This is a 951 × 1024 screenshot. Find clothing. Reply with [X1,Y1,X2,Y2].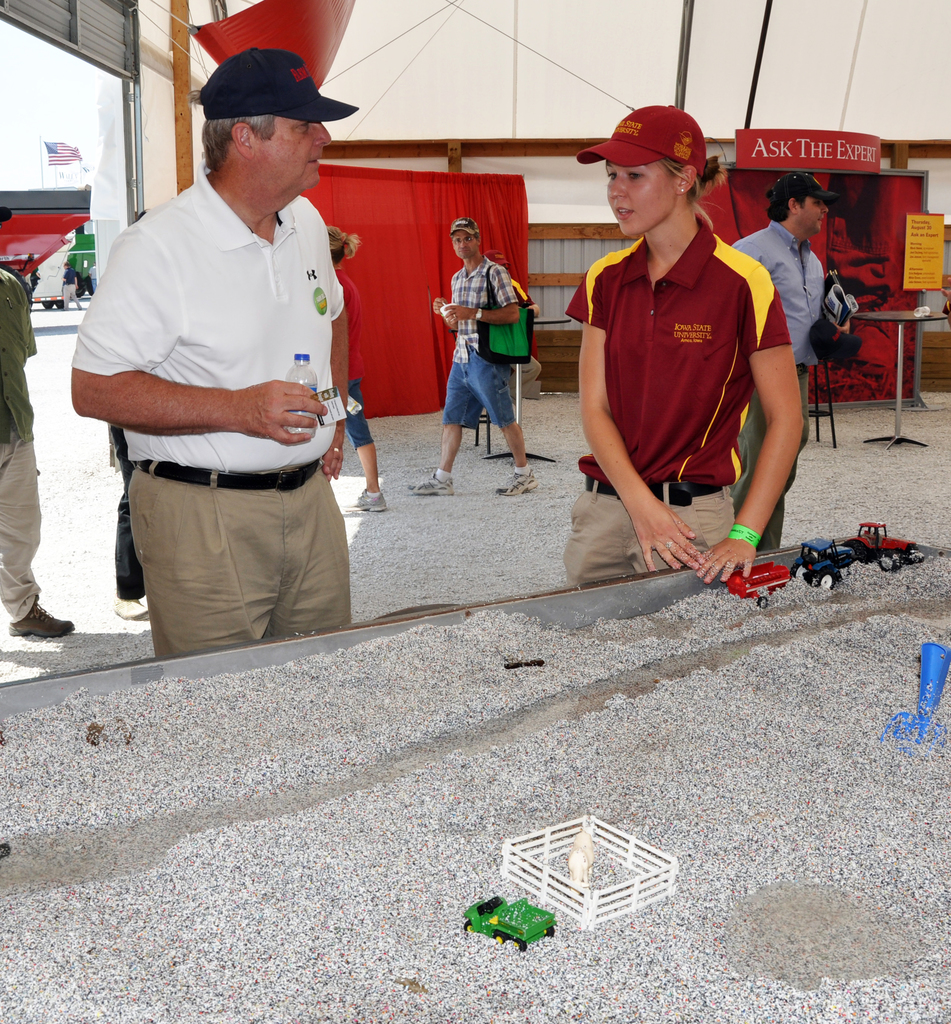
[62,273,76,310].
